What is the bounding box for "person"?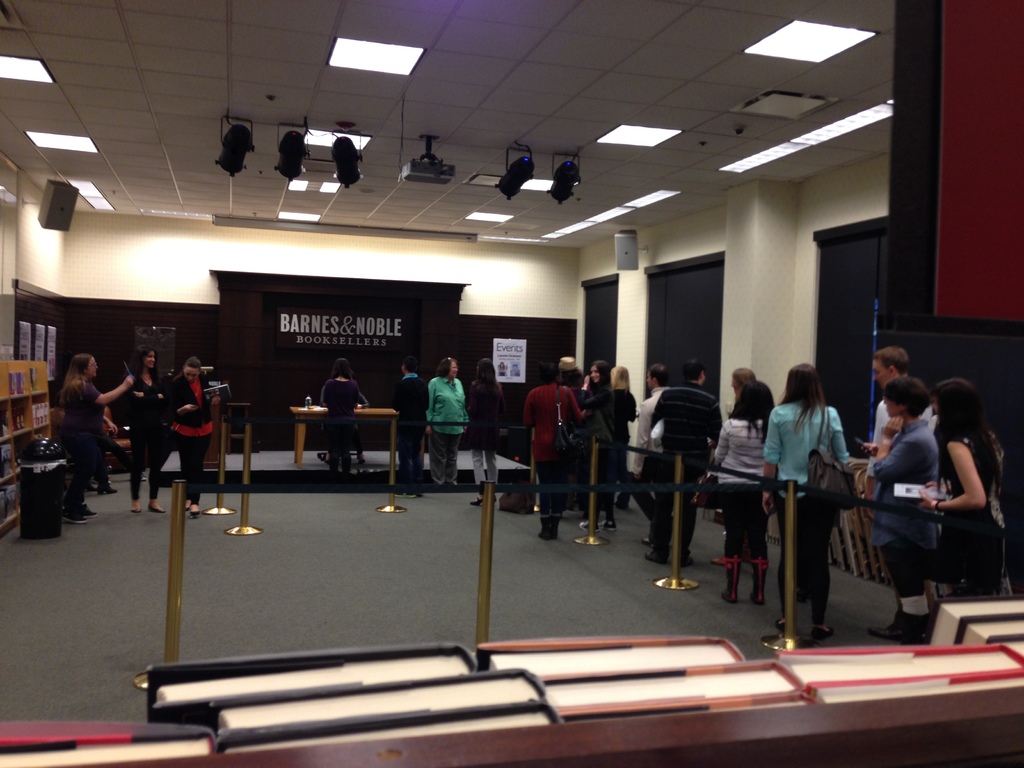
x1=717 y1=374 x2=780 y2=604.
